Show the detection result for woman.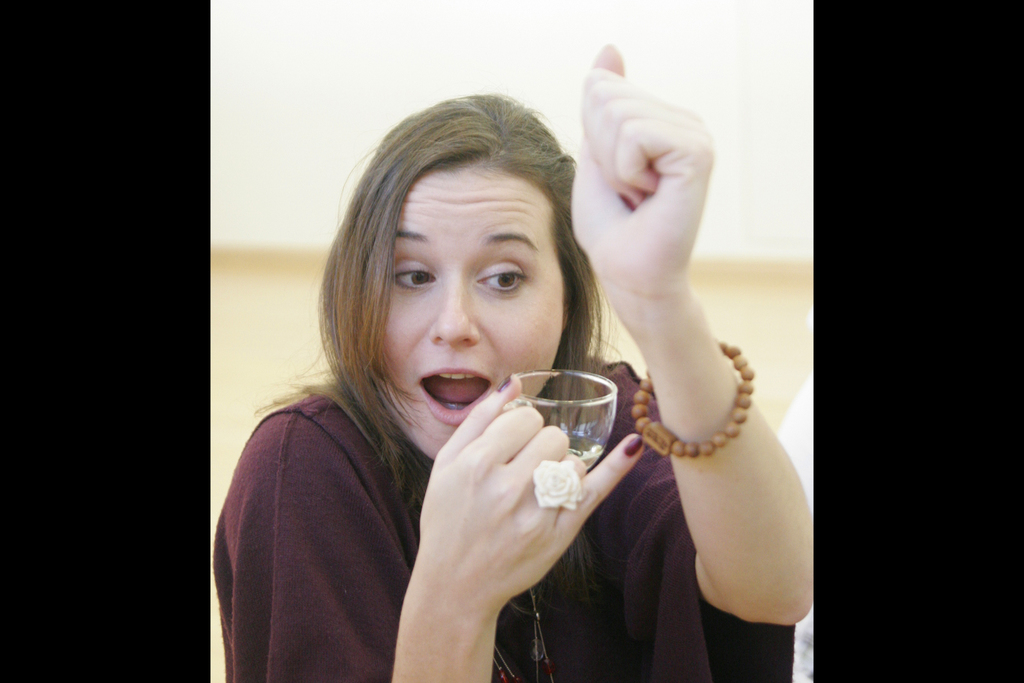
{"x1": 214, "y1": 39, "x2": 867, "y2": 682}.
